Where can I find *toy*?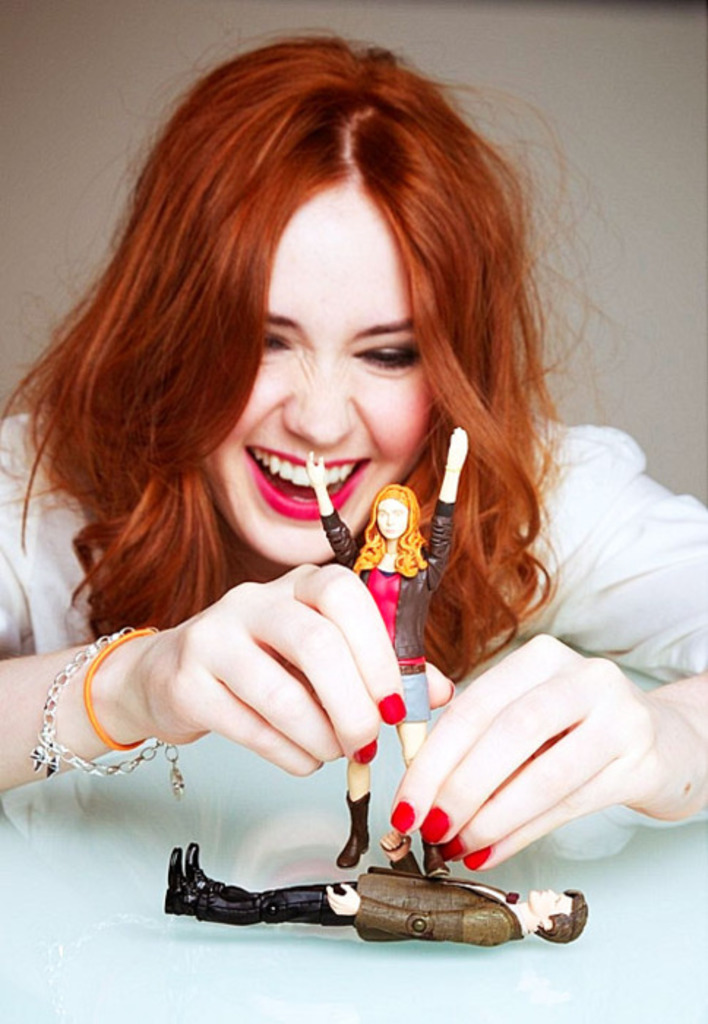
You can find it at bbox=[170, 843, 594, 945].
